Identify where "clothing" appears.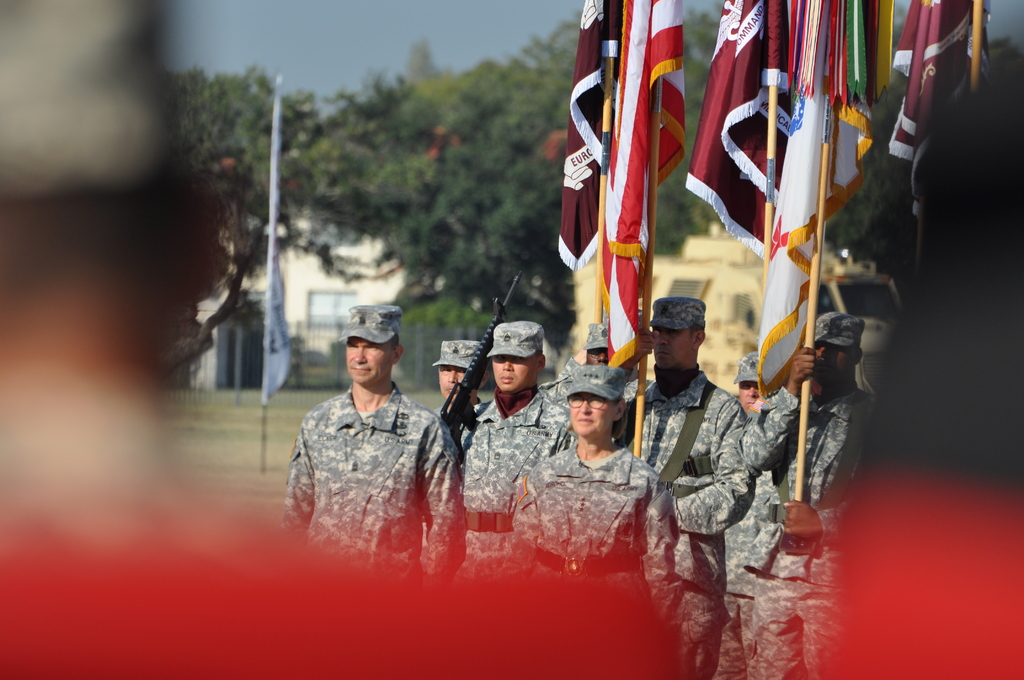
Appears at bbox=(736, 387, 885, 679).
